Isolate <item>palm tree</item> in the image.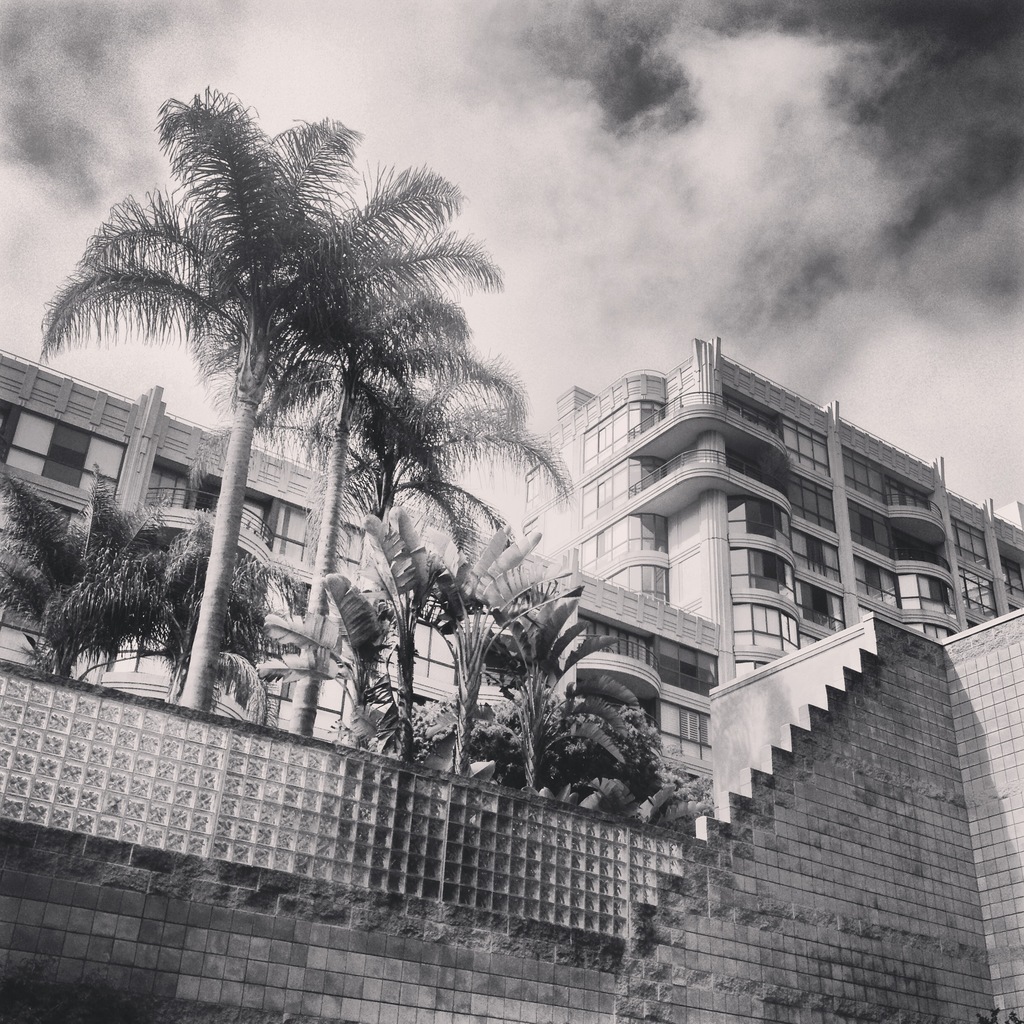
Isolated region: bbox=[573, 684, 647, 834].
